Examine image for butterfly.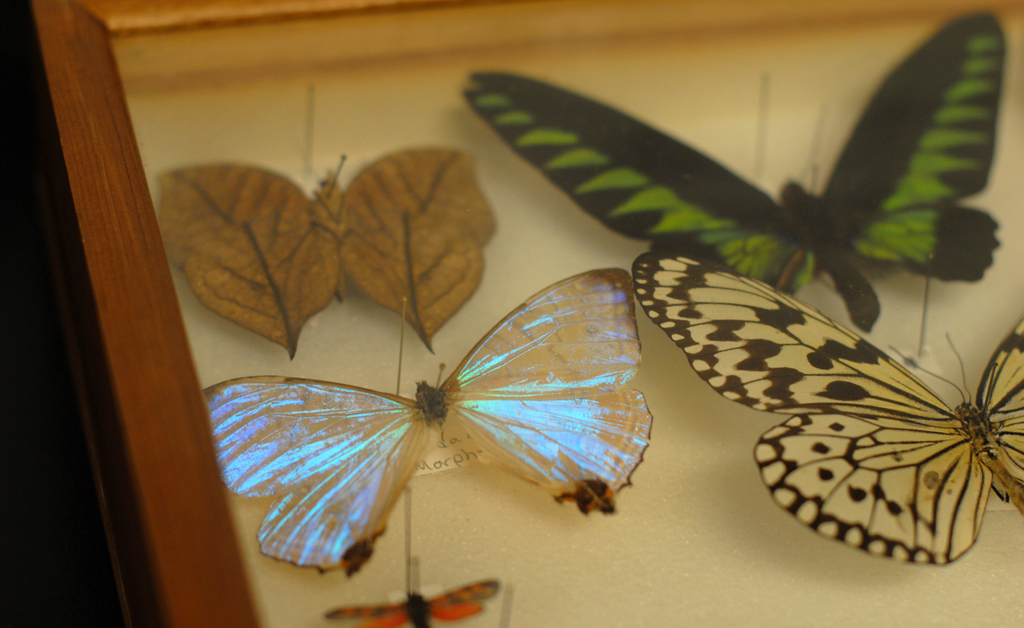
Examination result: x1=630 y1=243 x2=1023 y2=568.
